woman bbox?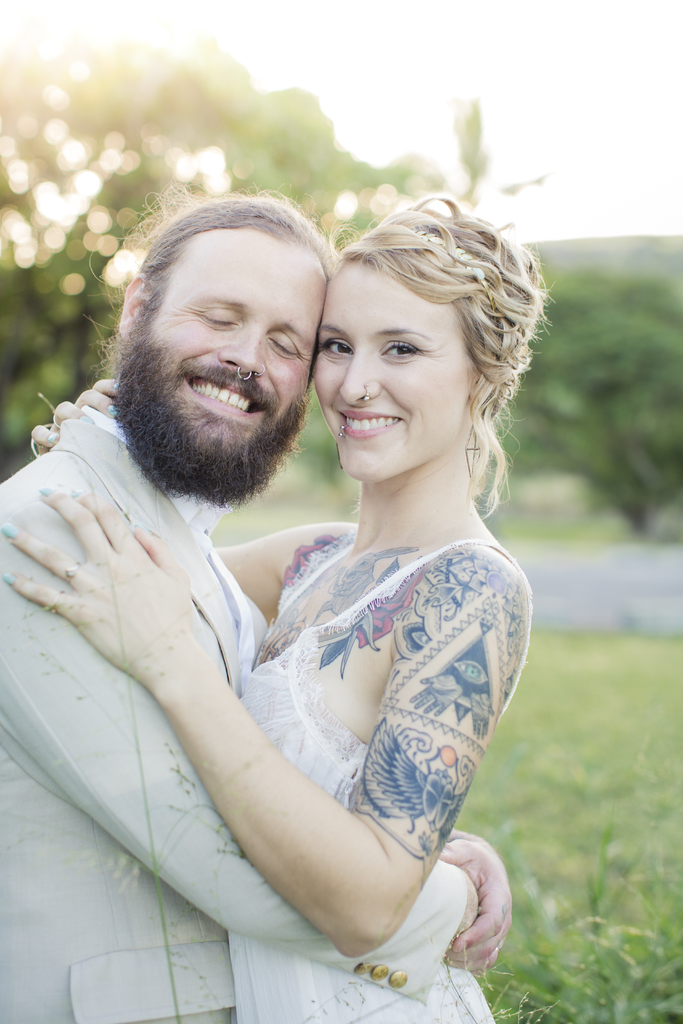
{"x1": 160, "y1": 168, "x2": 533, "y2": 1004}
